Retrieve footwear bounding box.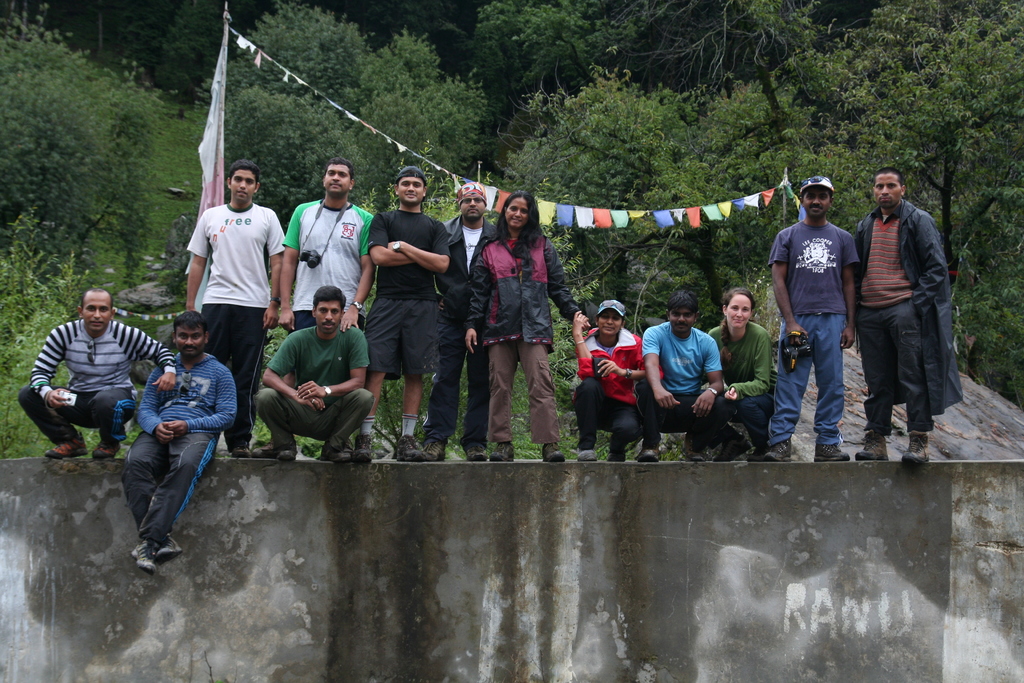
Bounding box: {"x1": 355, "y1": 432, "x2": 373, "y2": 462}.
